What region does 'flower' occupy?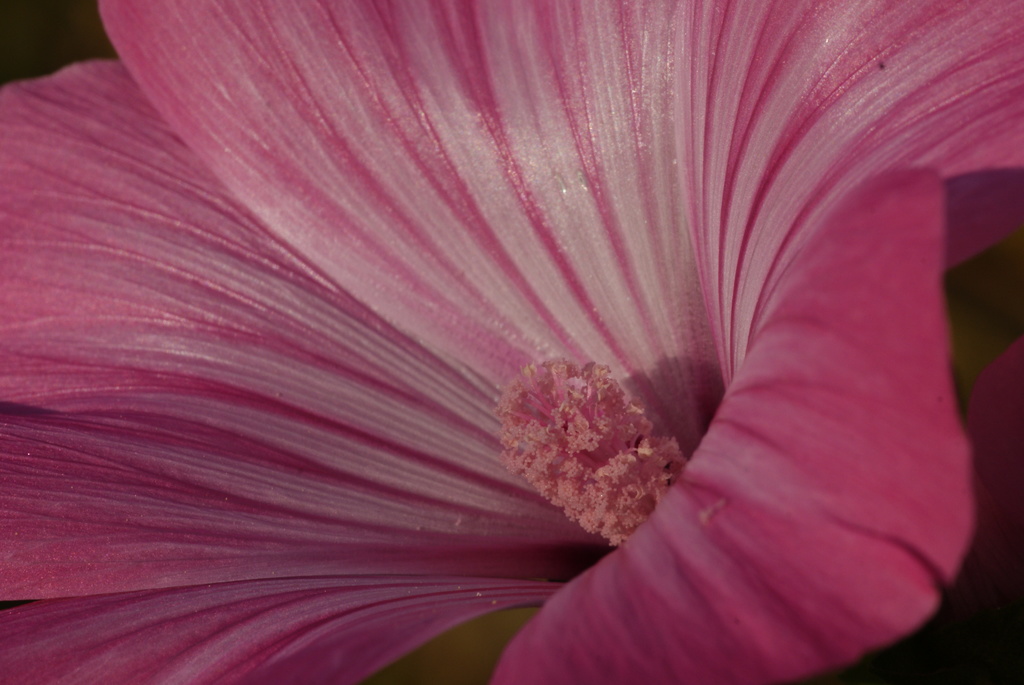
bbox(15, 0, 1002, 683).
